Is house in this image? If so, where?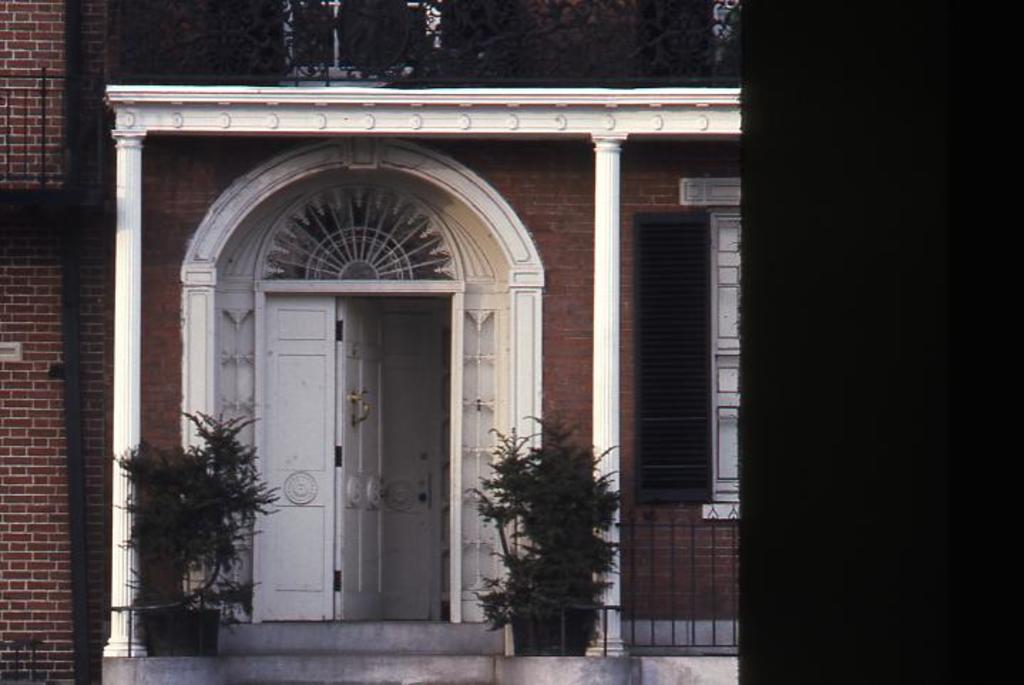
Yes, at x1=6 y1=1 x2=736 y2=676.
